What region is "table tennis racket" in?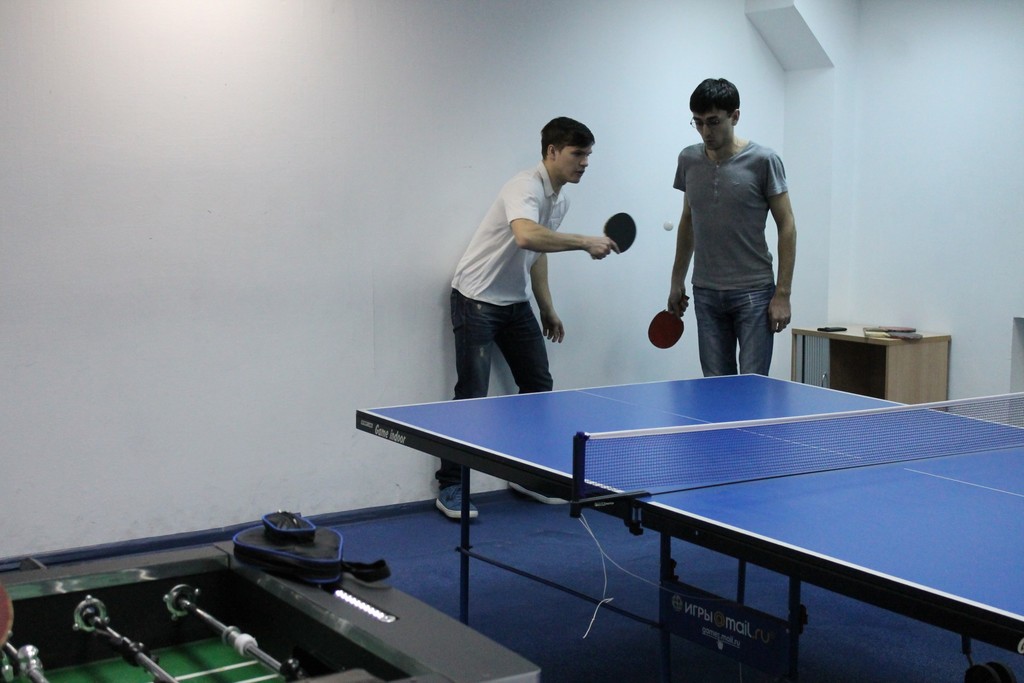
649, 298, 684, 349.
